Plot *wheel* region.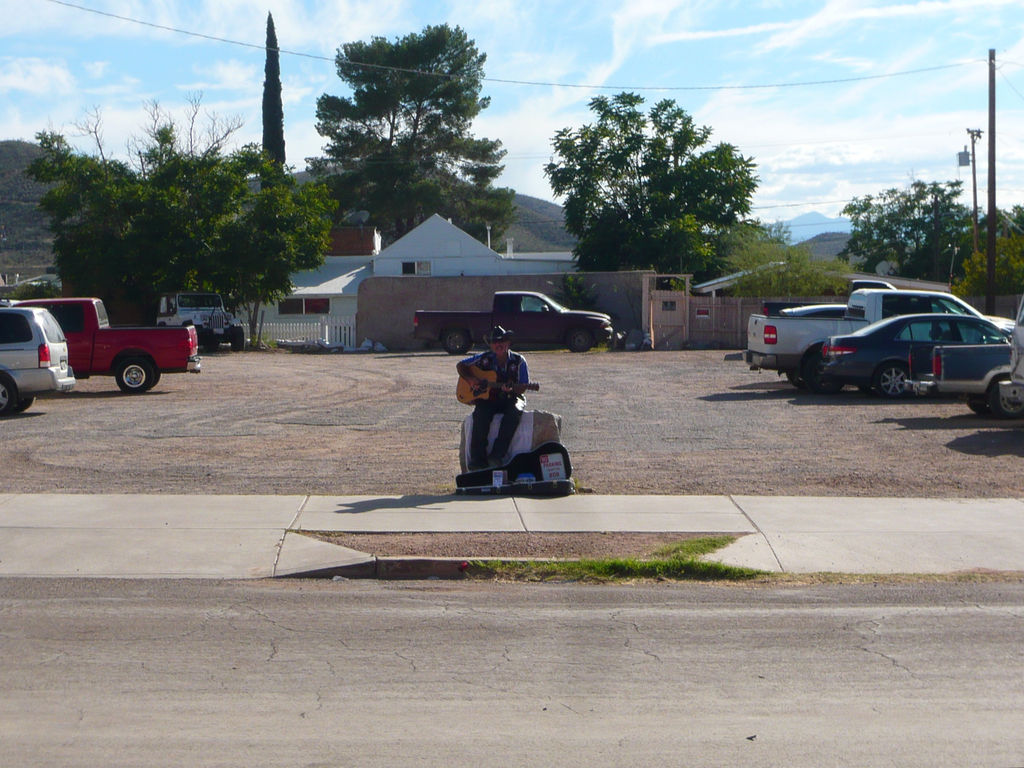
Plotted at detection(440, 326, 473, 358).
